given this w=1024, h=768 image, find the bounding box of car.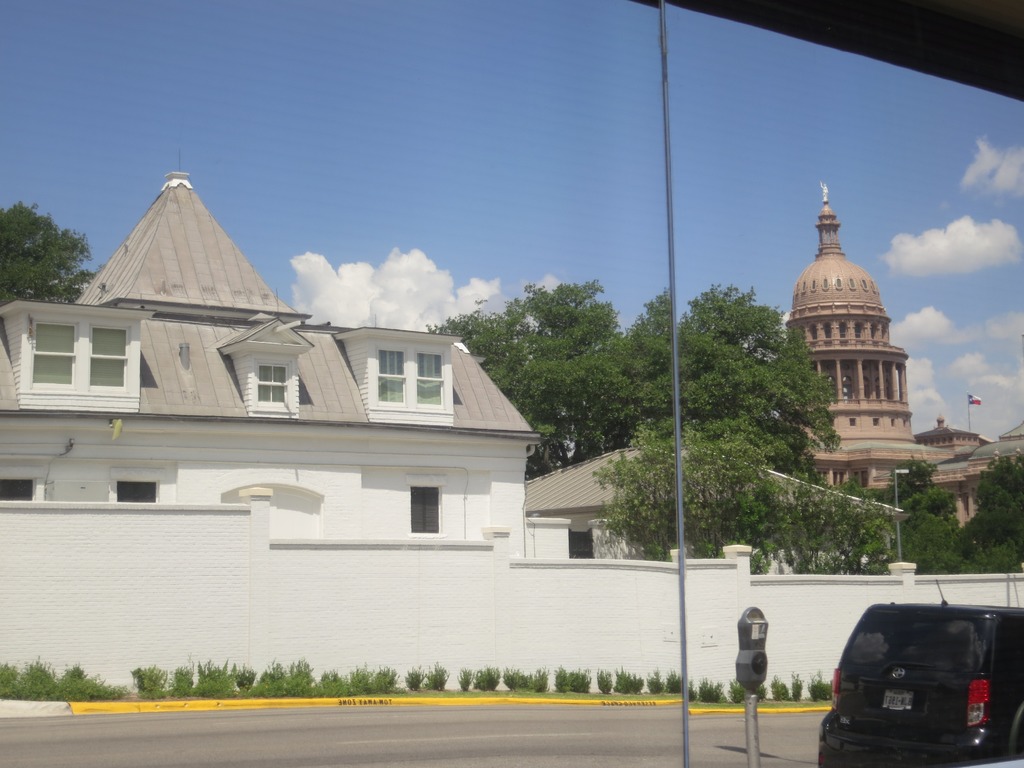
(816, 582, 1023, 767).
